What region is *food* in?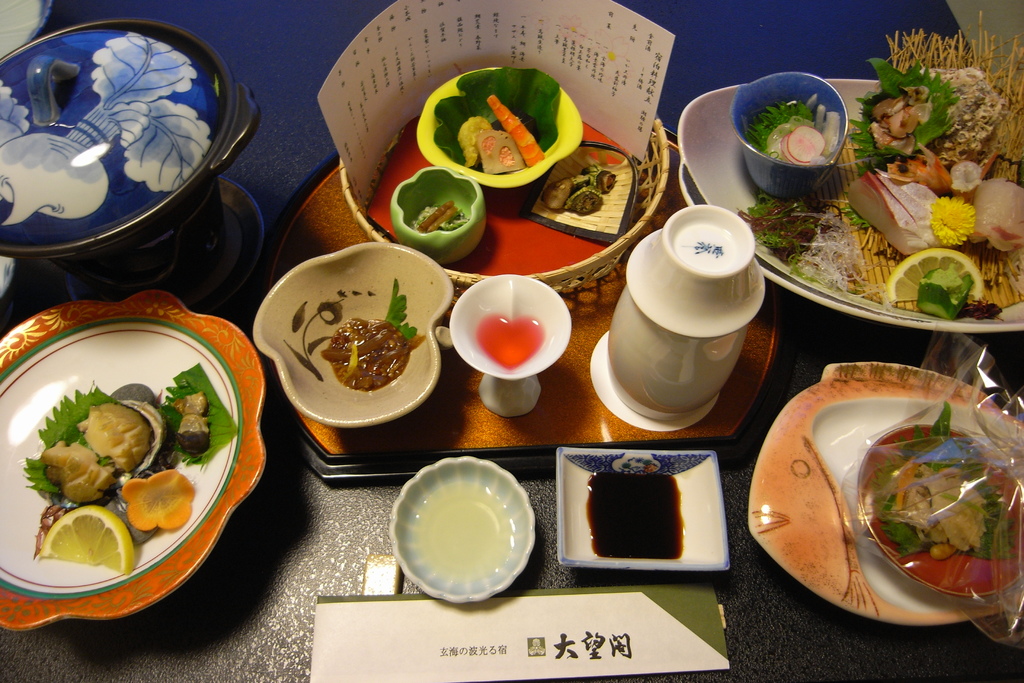
region(410, 200, 467, 231).
